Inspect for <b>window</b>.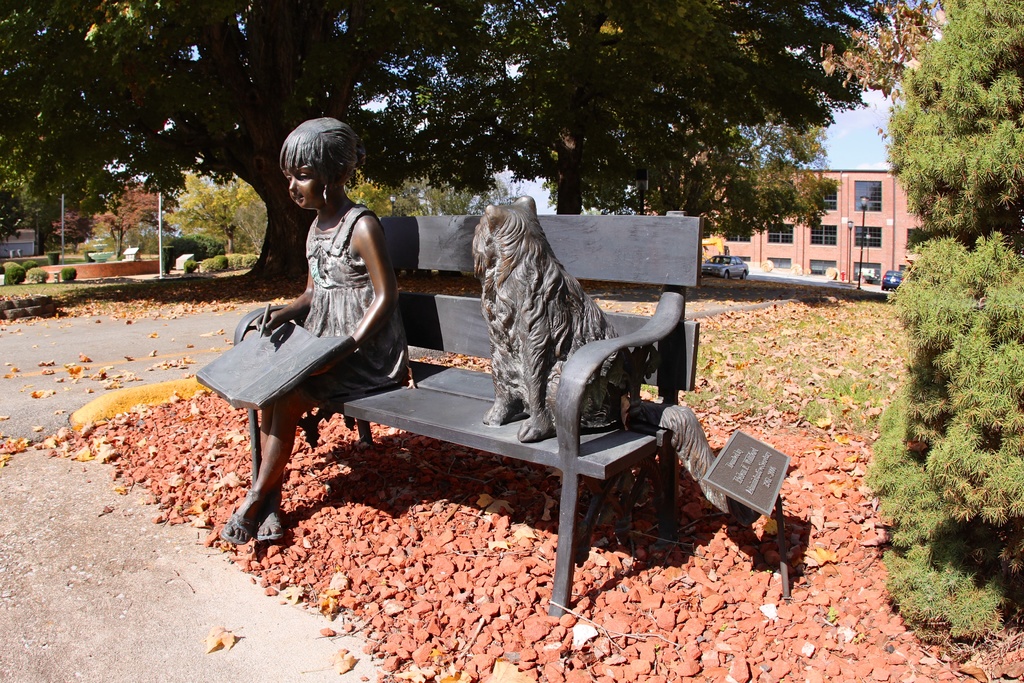
Inspection: pyautogui.locateOnScreen(854, 219, 880, 248).
